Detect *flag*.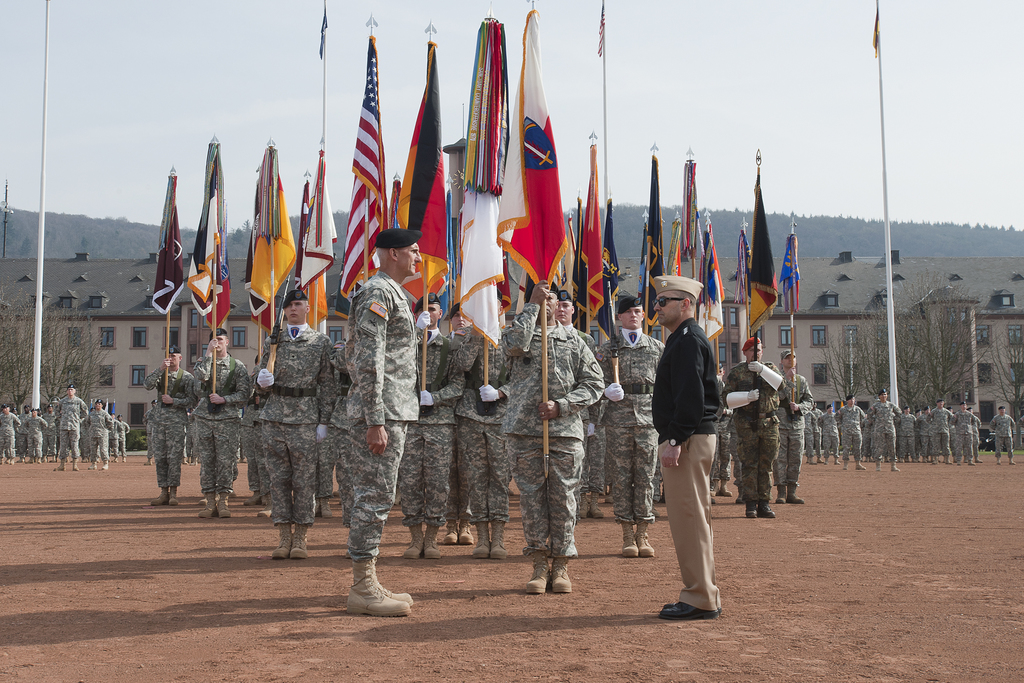
Detected at left=683, top=149, right=712, bottom=267.
